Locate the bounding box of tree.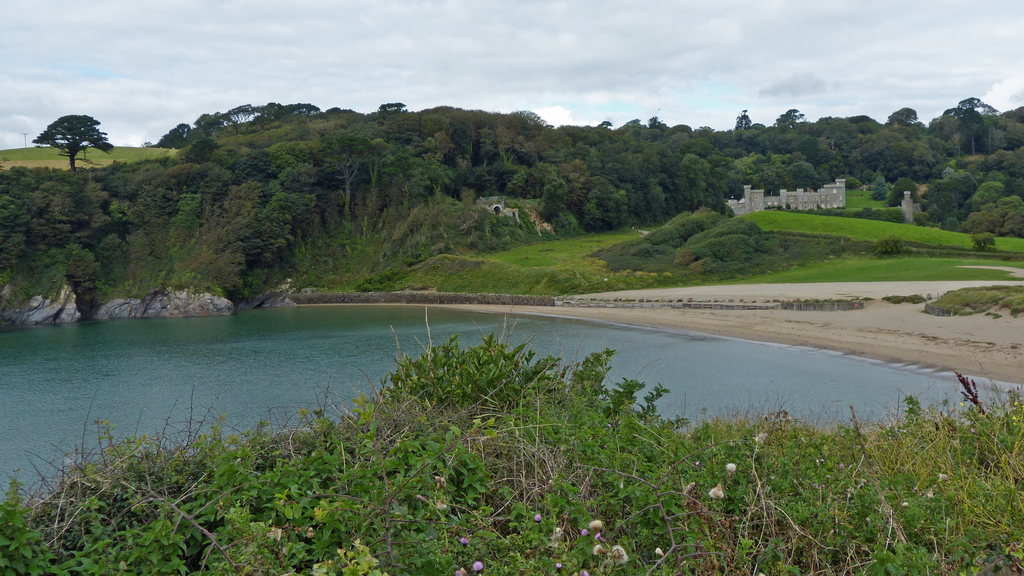
Bounding box: select_region(36, 169, 94, 293).
